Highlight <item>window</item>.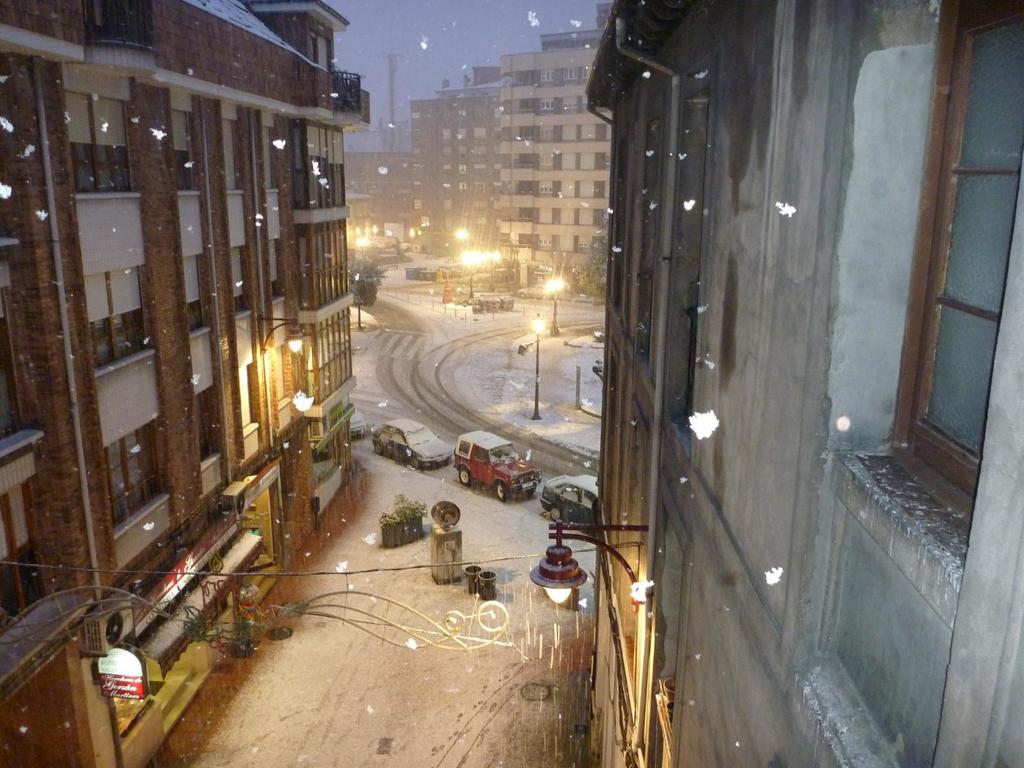
Highlighted region: 904/61/1005/476.
